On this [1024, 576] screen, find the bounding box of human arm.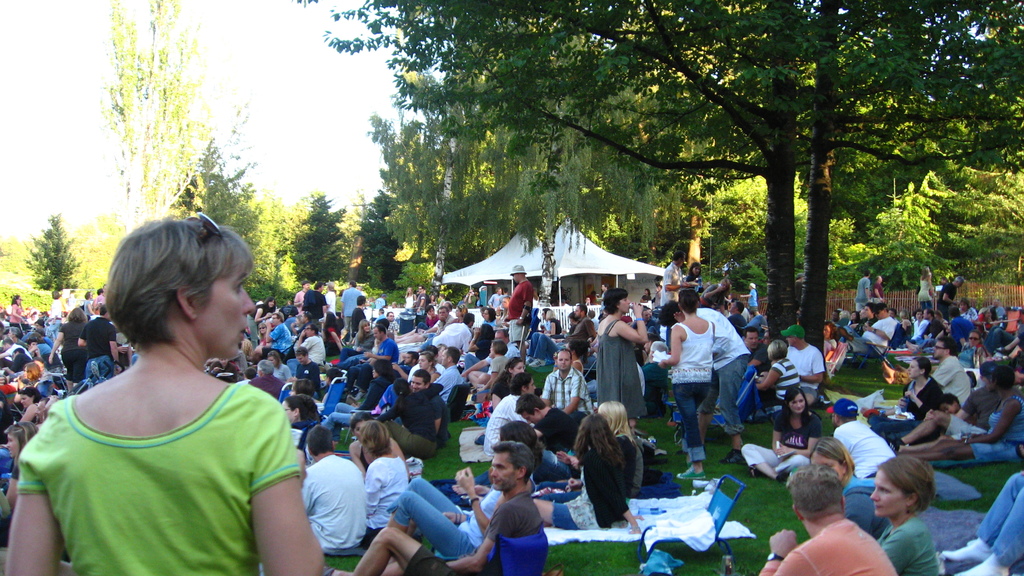
Bounding box: bbox=(4, 429, 72, 575).
